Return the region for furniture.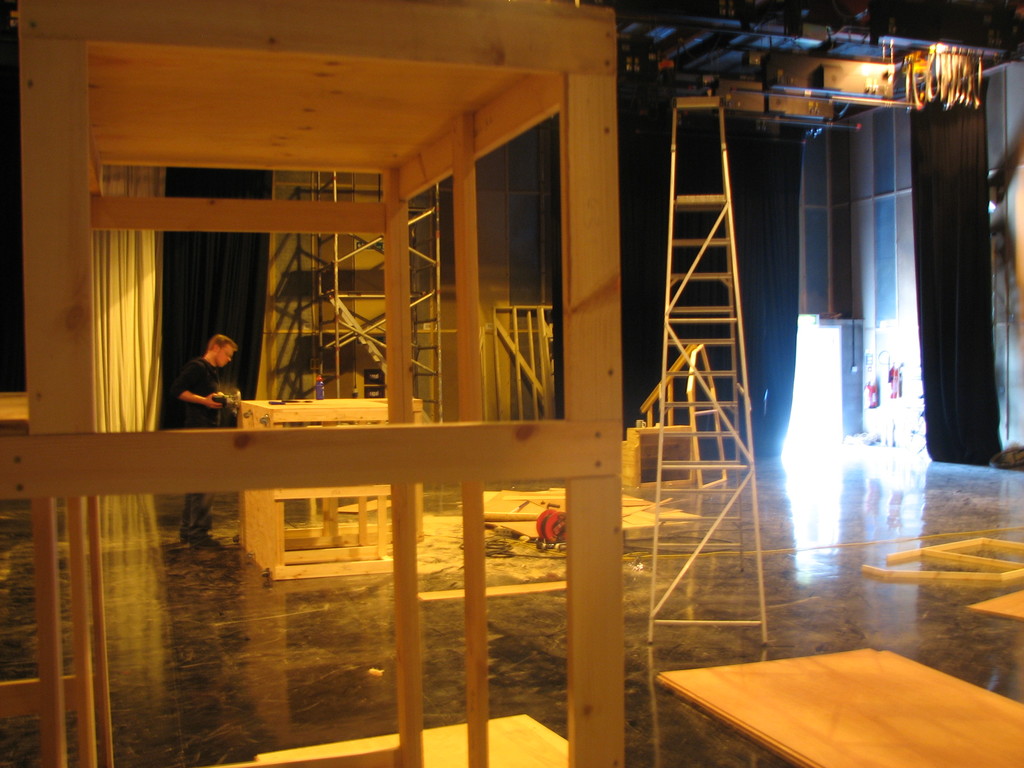
(620, 421, 704, 491).
